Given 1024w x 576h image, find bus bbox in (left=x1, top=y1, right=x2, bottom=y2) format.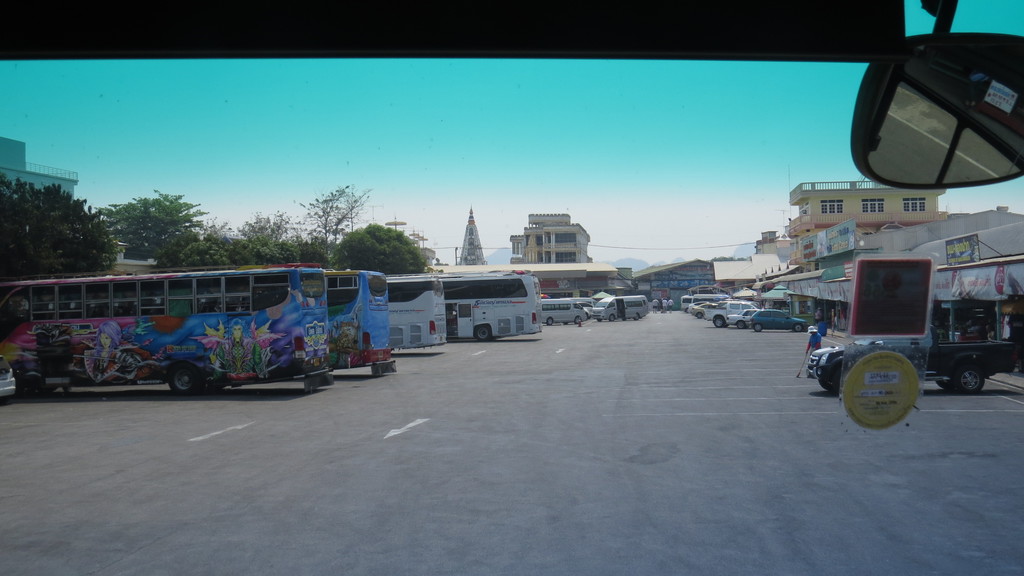
(left=429, top=273, right=542, bottom=341).
